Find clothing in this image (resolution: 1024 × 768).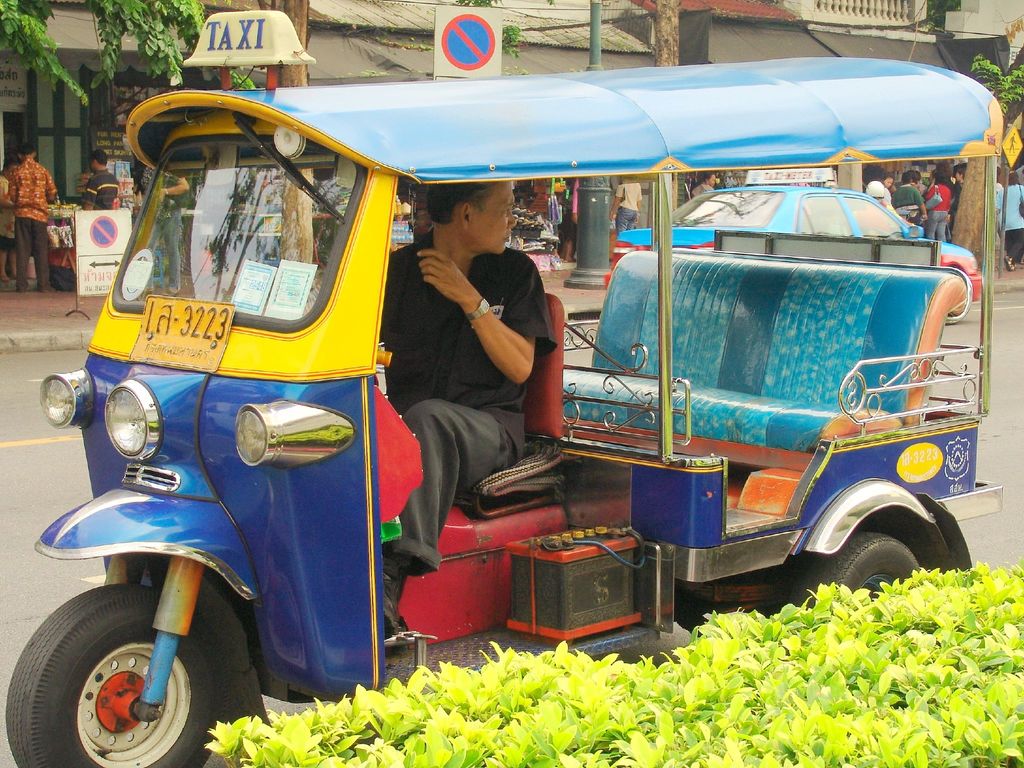
(x1=995, y1=175, x2=1023, y2=259).
